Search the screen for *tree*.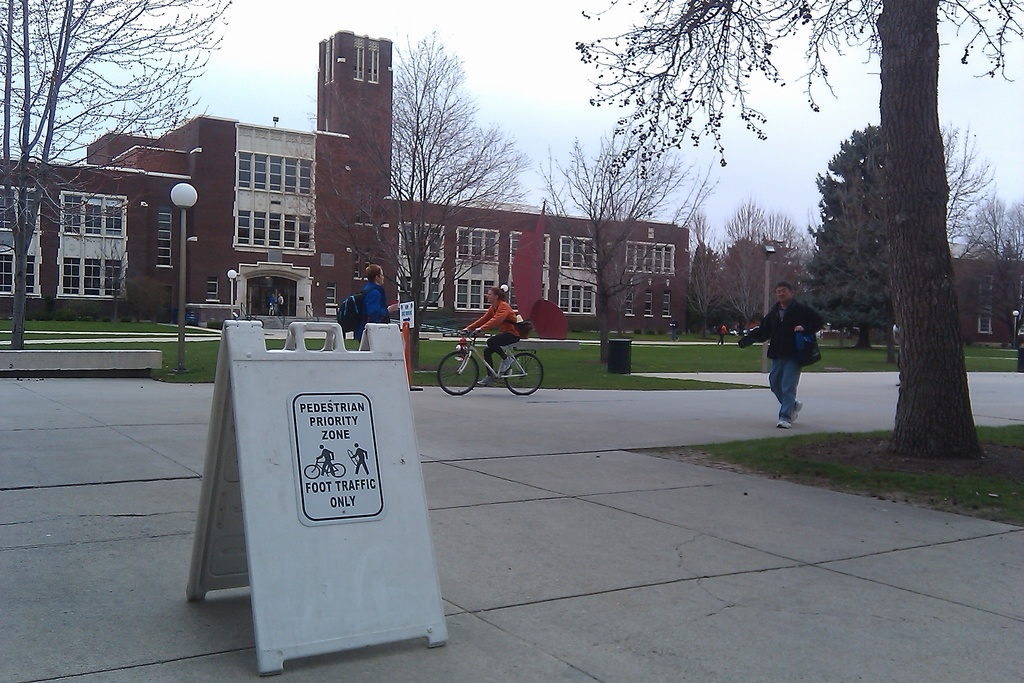
Found at 575 0 1023 454.
